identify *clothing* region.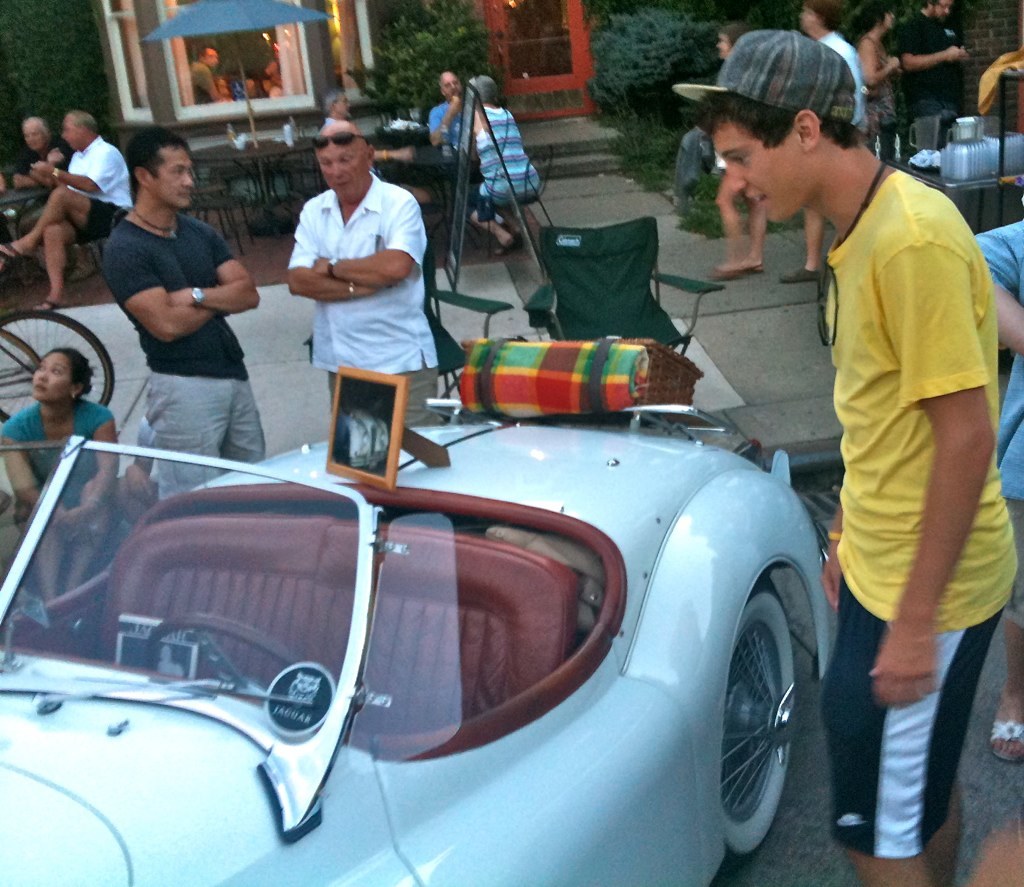
Region: locate(97, 212, 255, 457).
